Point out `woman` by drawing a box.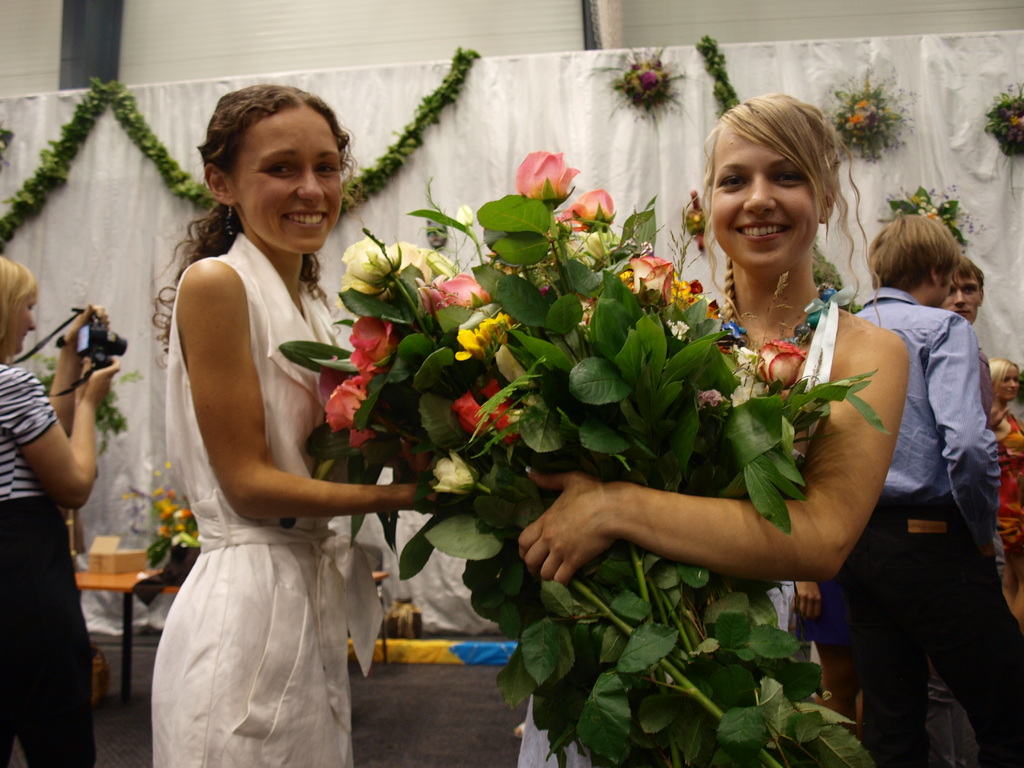
518:94:908:767.
